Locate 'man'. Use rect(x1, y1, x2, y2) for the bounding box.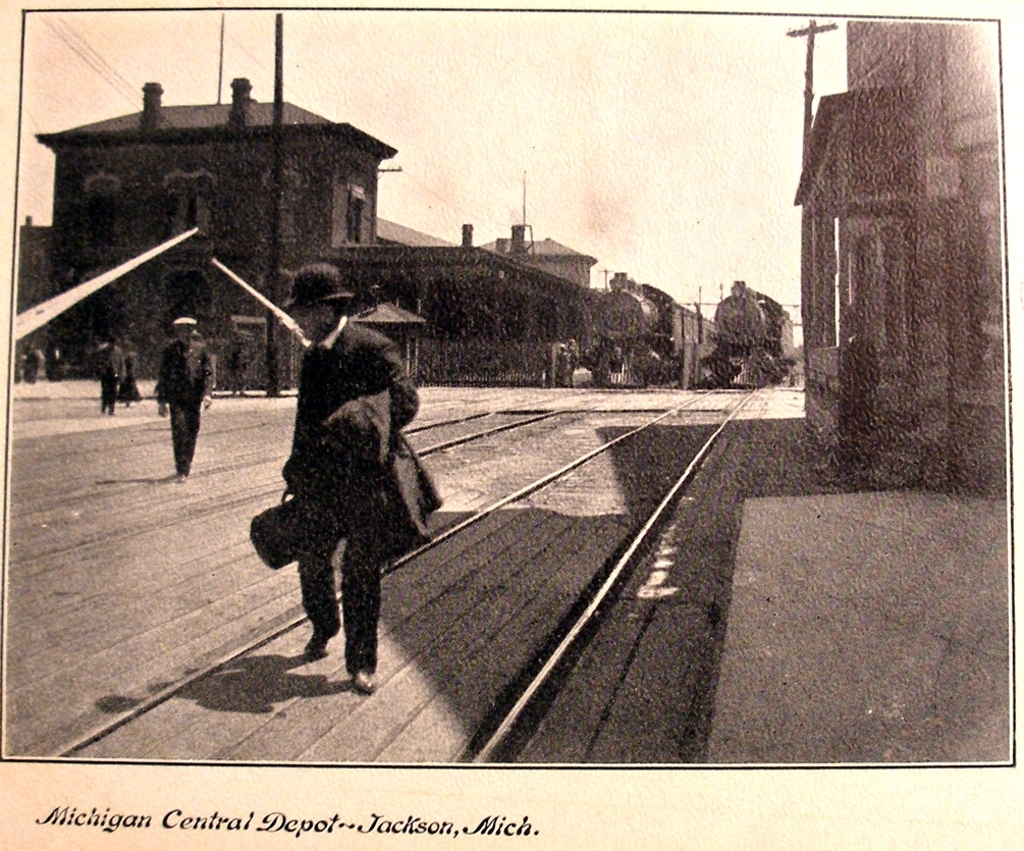
rect(154, 315, 213, 484).
